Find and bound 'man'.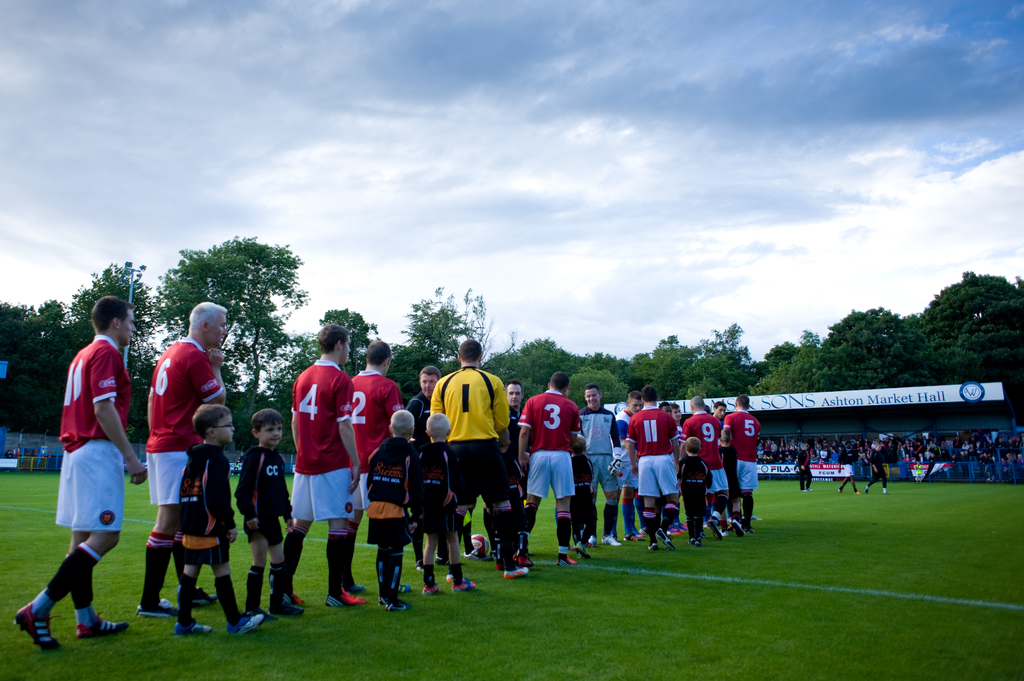
Bound: x1=345, y1=340, x2=413, y2=593.
